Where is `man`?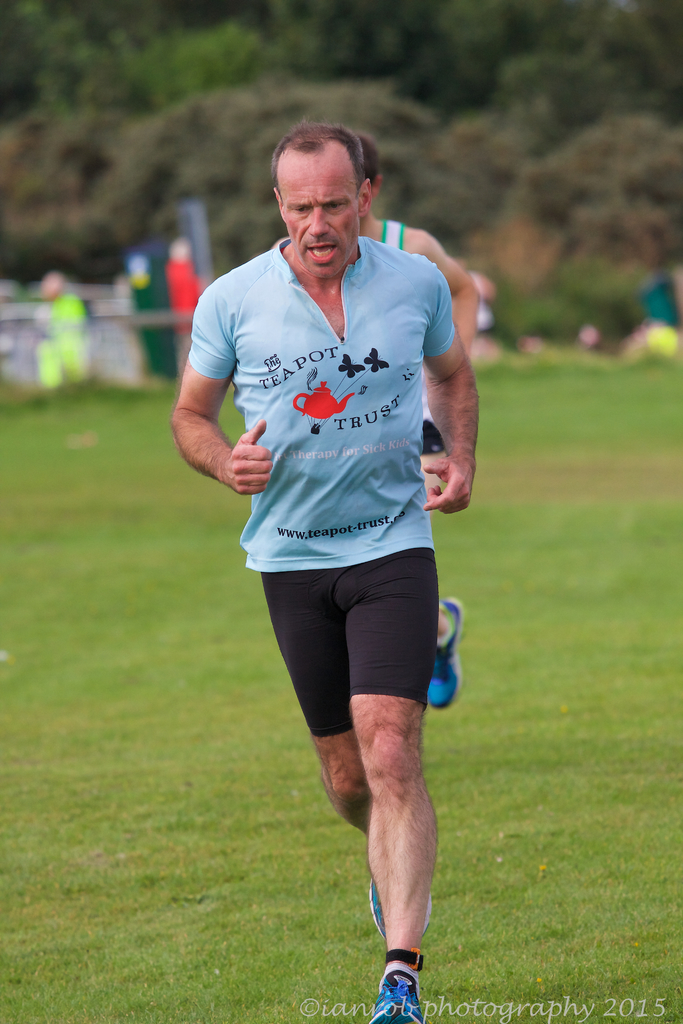
333:155:496:717.
